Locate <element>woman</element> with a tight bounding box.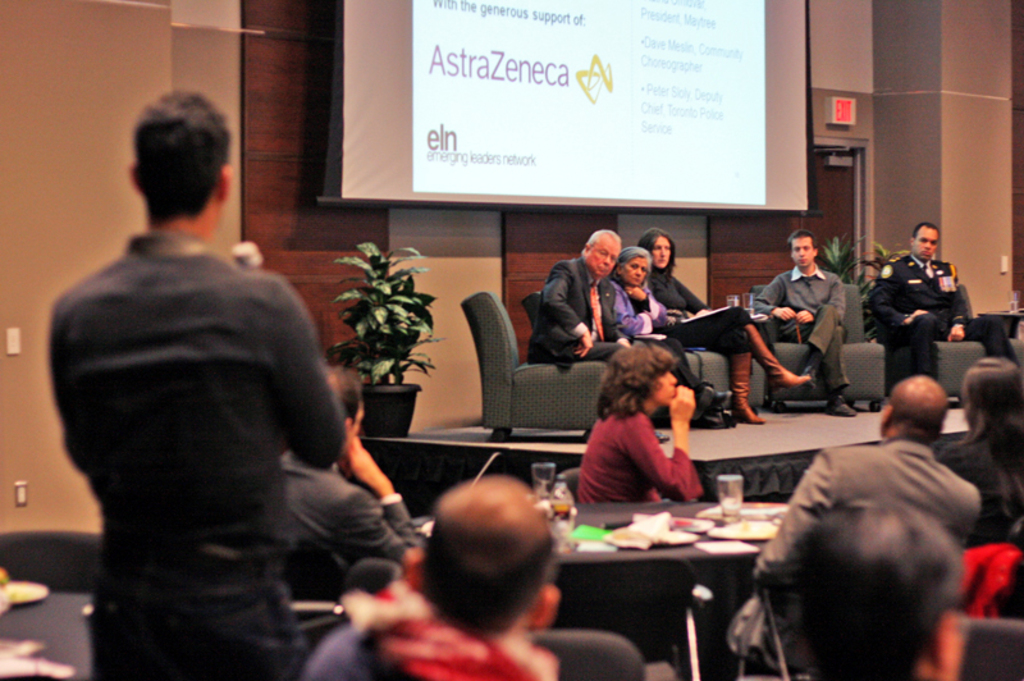
{"left": 631, "top": 227, "right": 813, "bottom": 420}.
